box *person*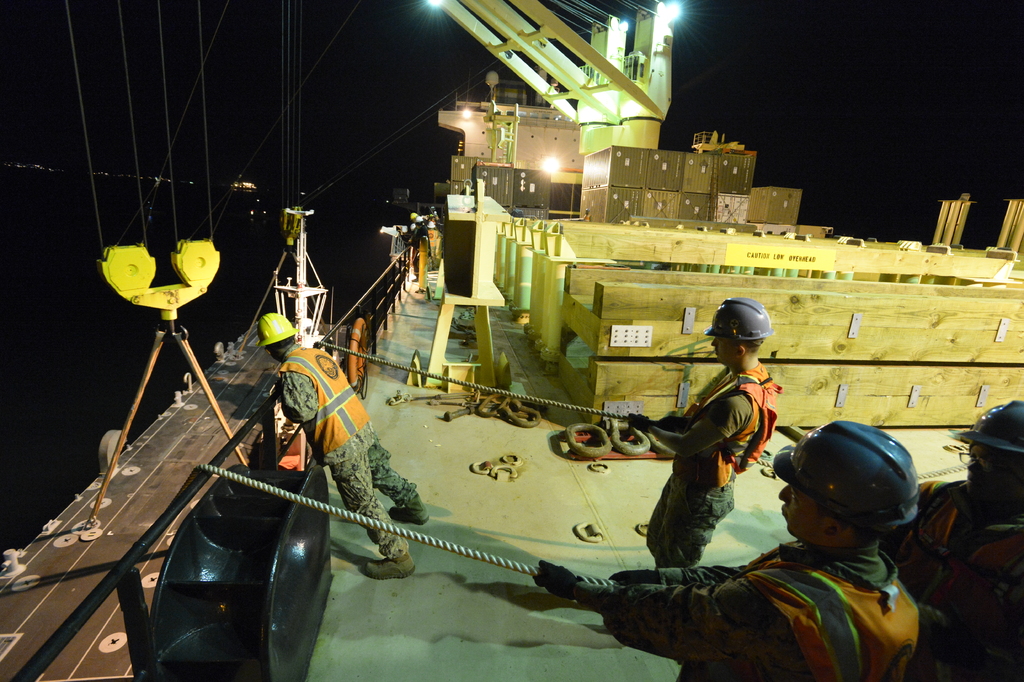
779:399:1023:681
